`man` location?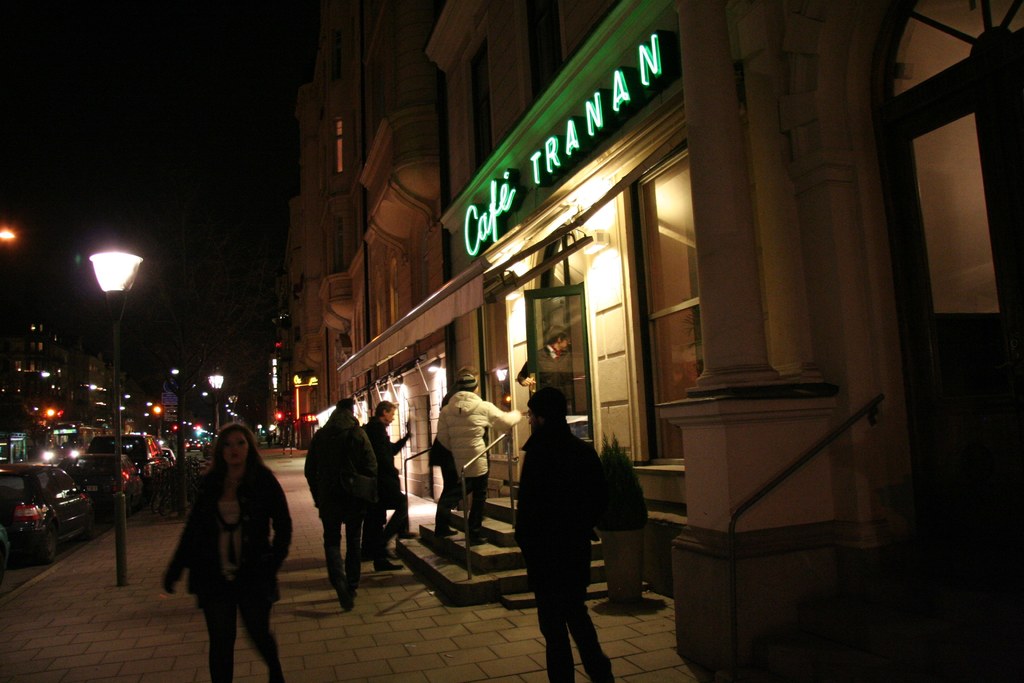
[508, 385, 639, 668]
